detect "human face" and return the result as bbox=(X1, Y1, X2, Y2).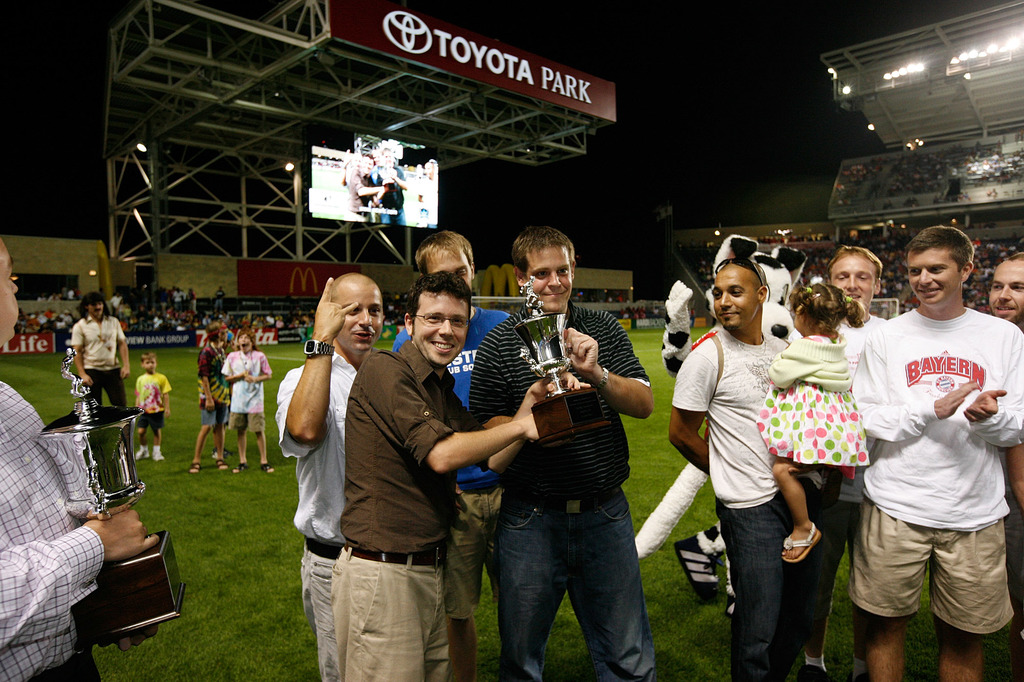
bbox=(904, 252, 960, 307).
